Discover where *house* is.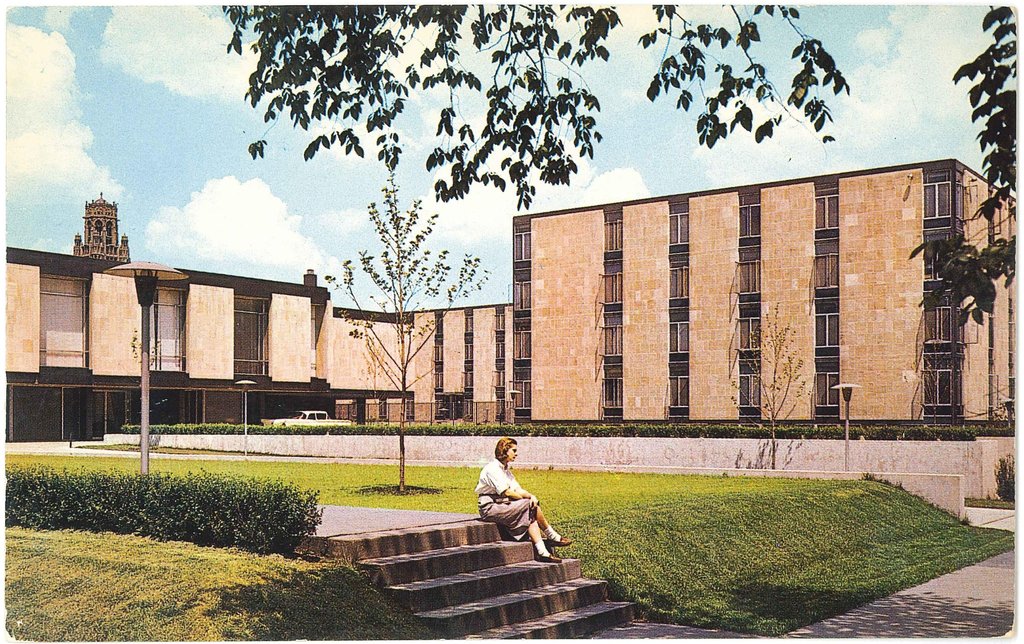
Discovered at locate(328, 300, 513, 431).
